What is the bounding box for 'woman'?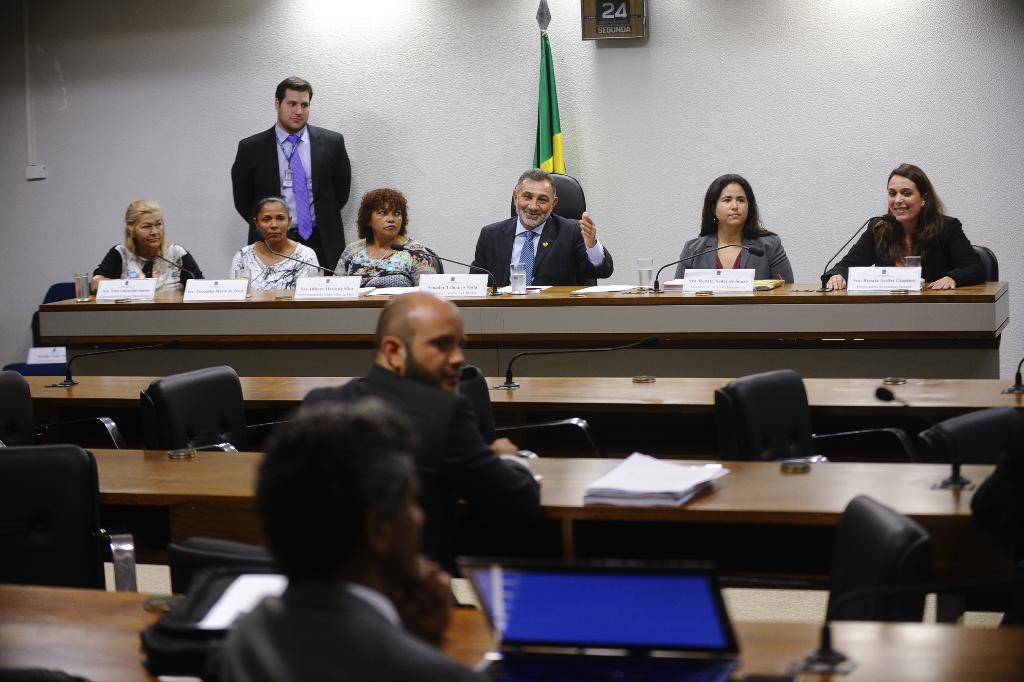
[x1=329, y1=183, x2=446, y2=292].
